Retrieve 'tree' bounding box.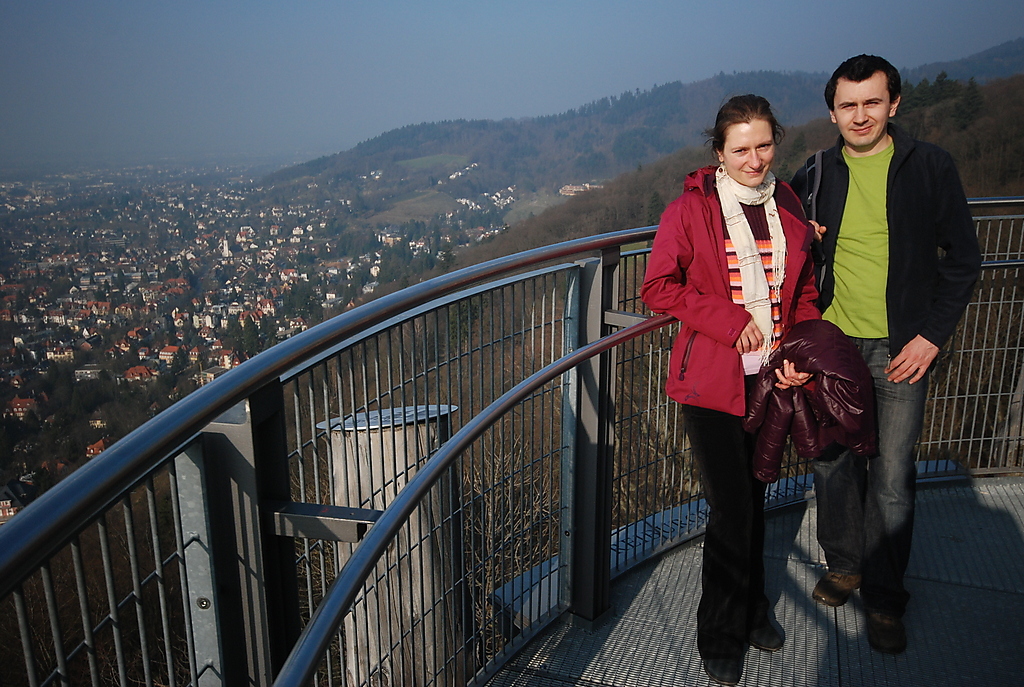
Bounding box: [952,72,988,139].
